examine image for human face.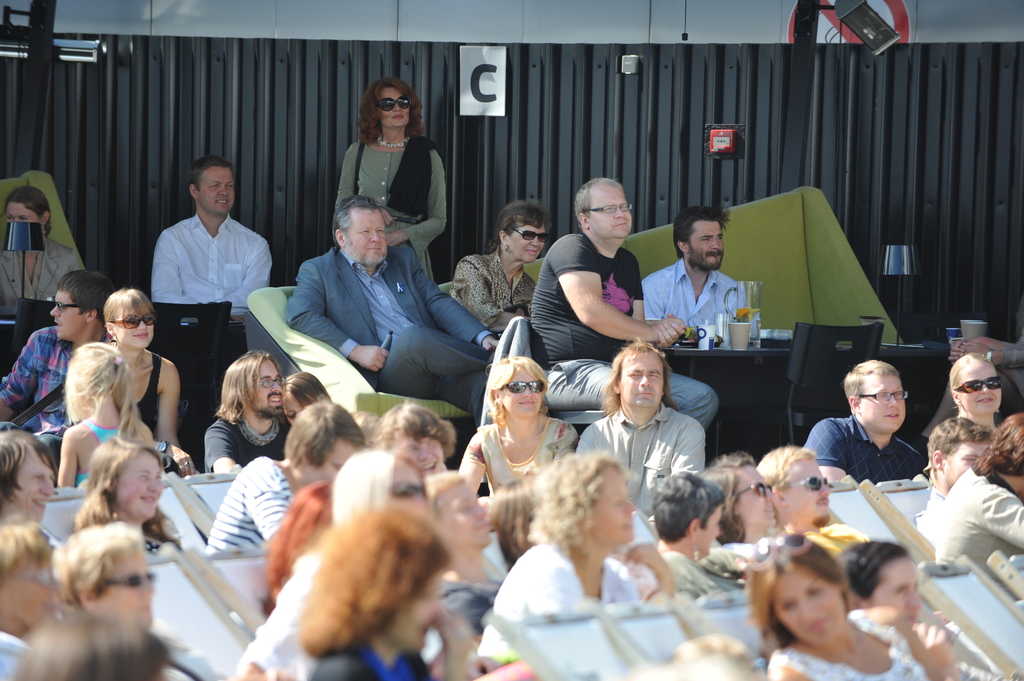
Examination result: bbox=[961, 358, 1000, 413].
